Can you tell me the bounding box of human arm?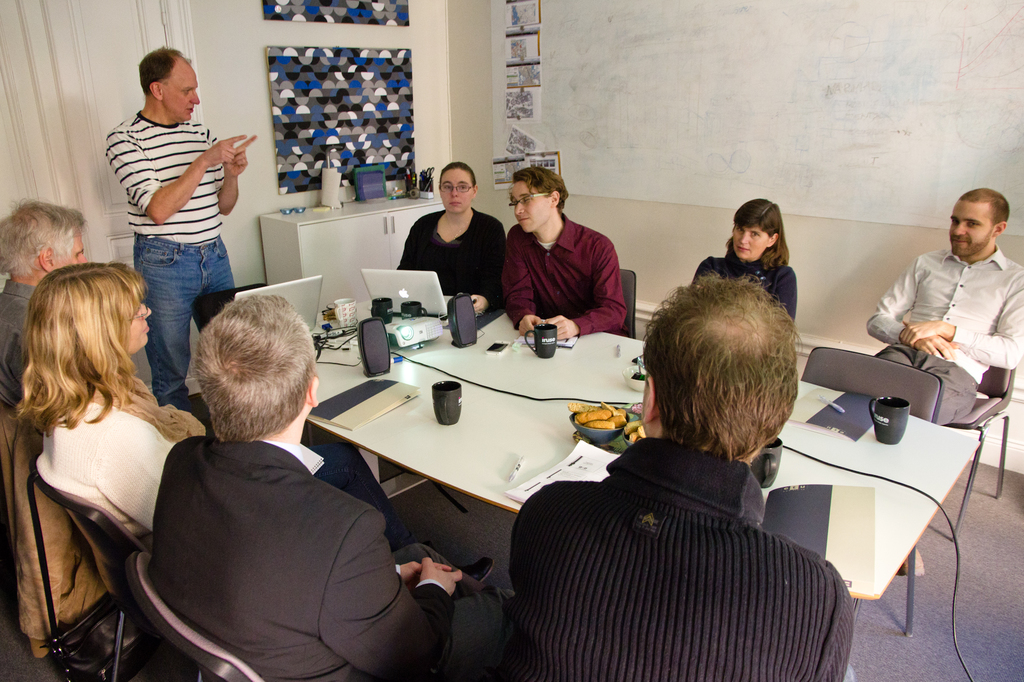
crop(899, 266, 1023, 367).
